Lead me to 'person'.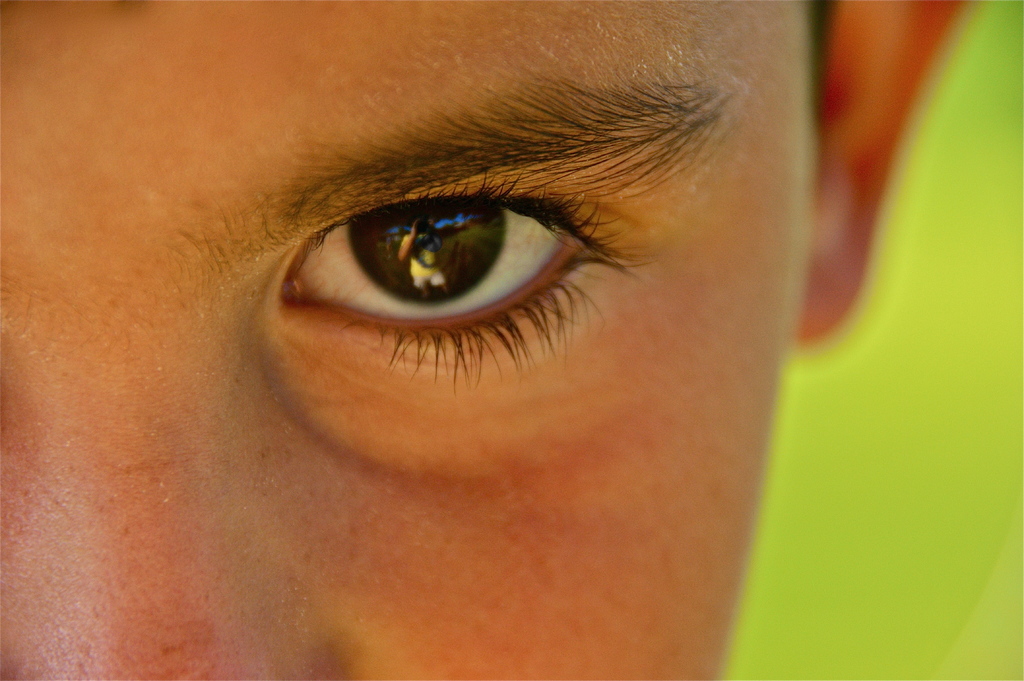
Lead to <region>0, 0, 966, 680</region>.
